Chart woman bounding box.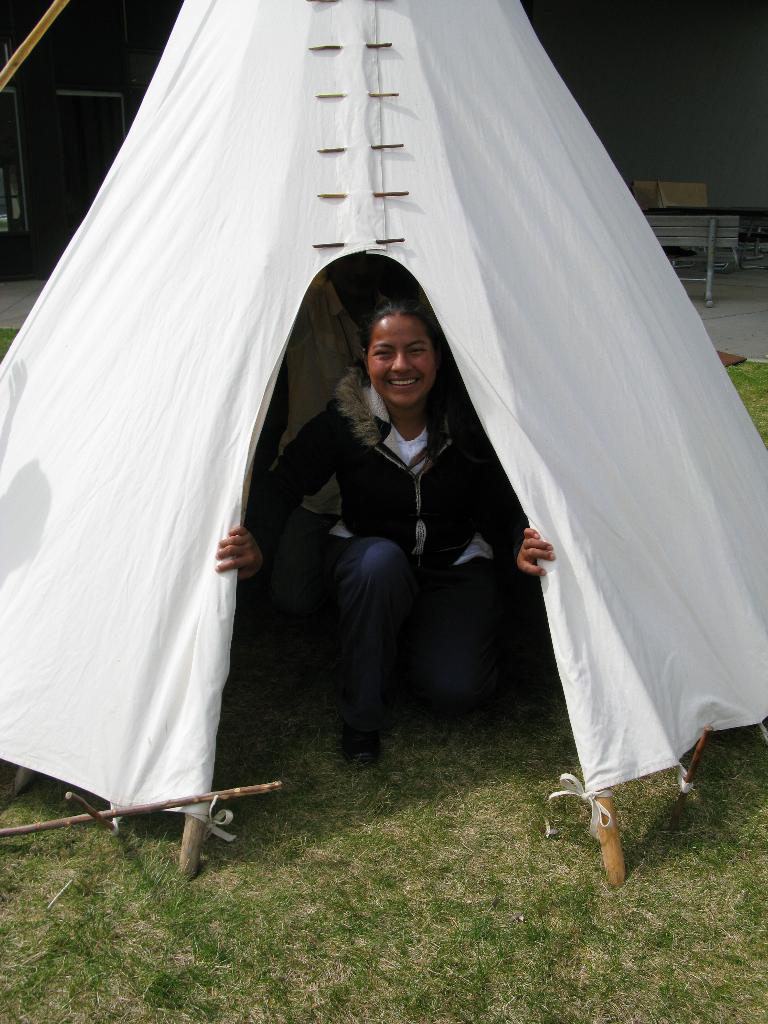
Charted: 207/289/550/778.
